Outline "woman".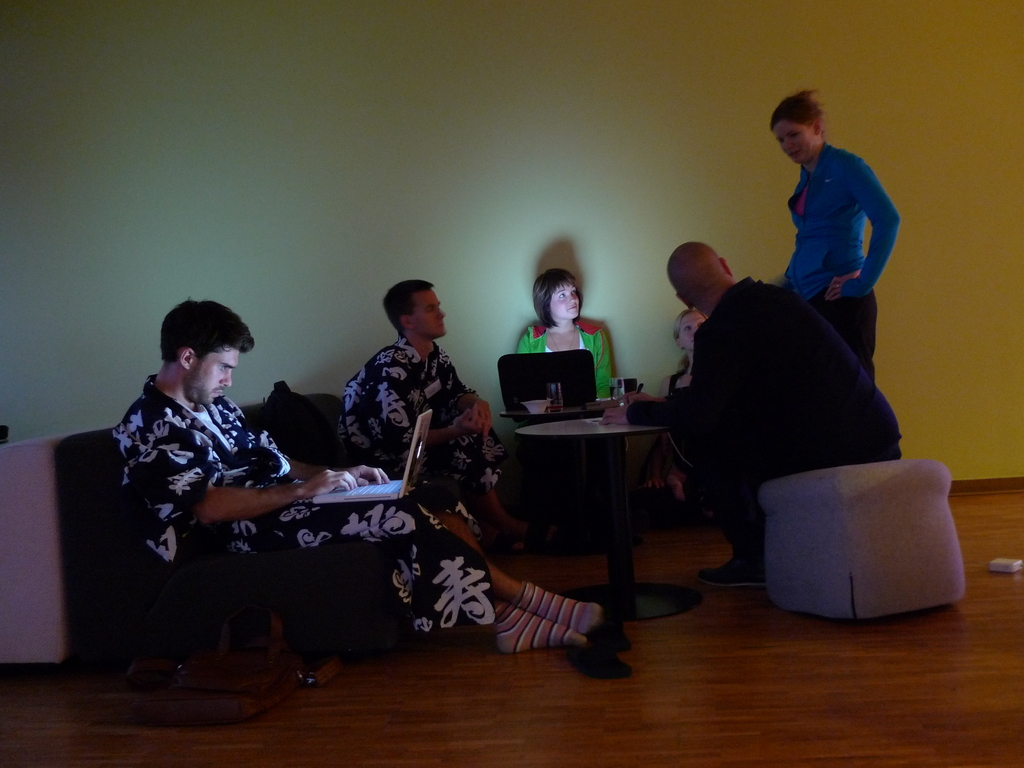
Outline: [515, 271, 613, 404].
